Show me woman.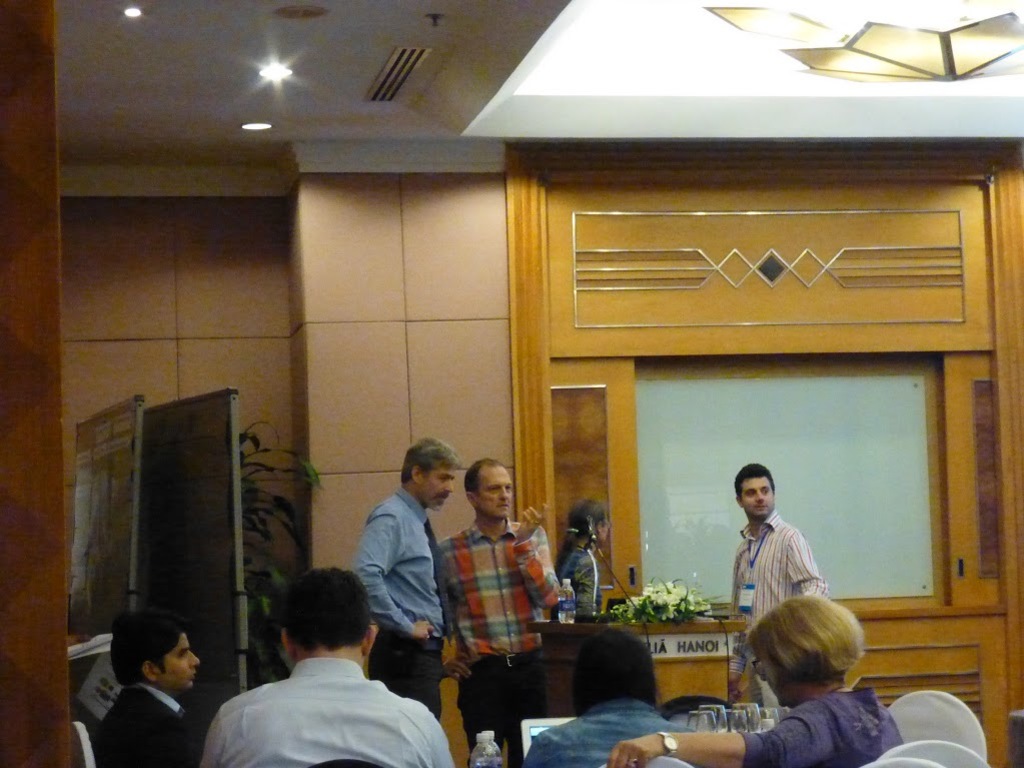
woman is here: 559, 501, 615, 620.
